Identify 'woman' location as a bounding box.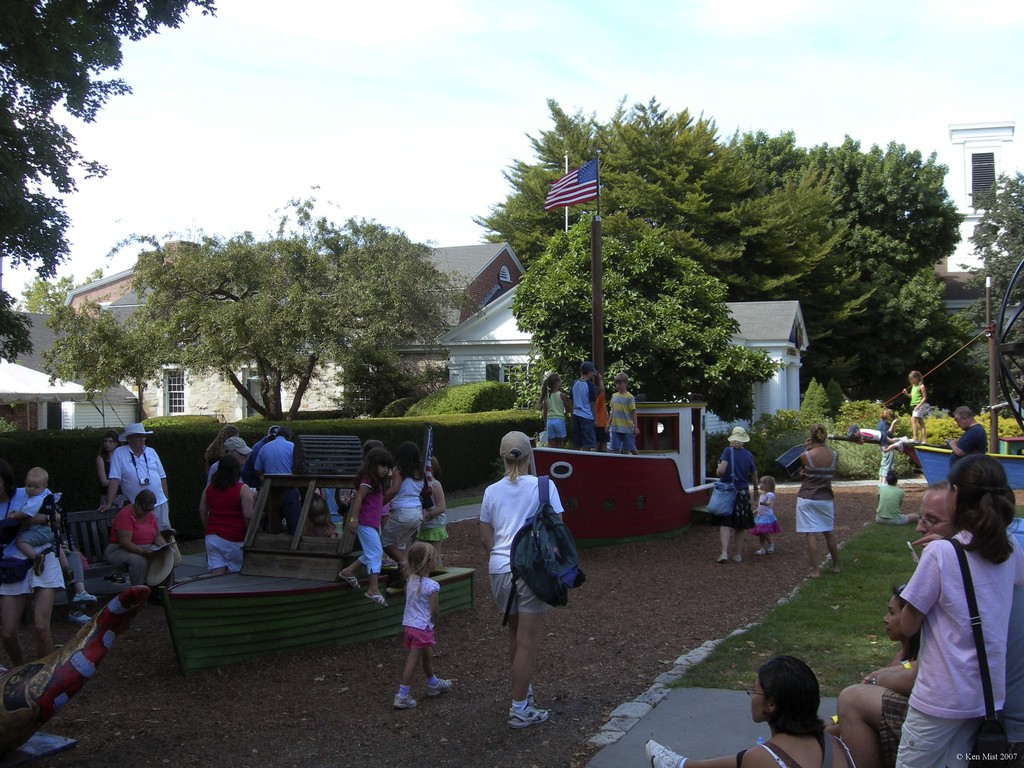
<box>649,658,858,767</box>.
